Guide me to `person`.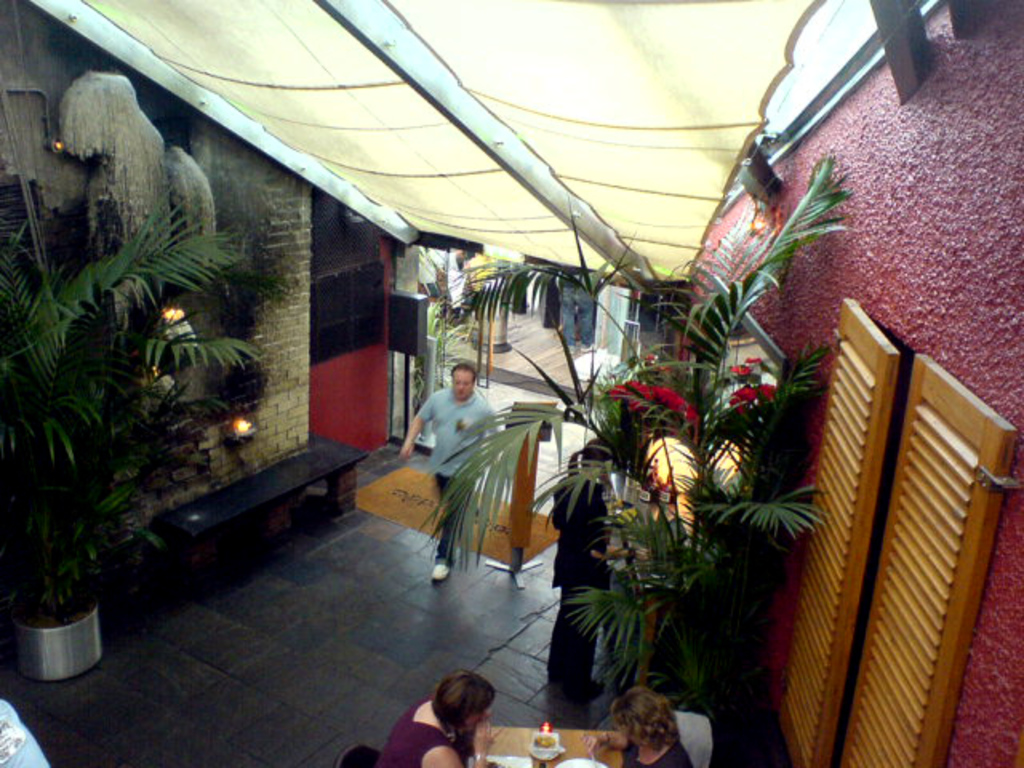
Guidance: x1=539 y1=442 x2=650 y2=698.
